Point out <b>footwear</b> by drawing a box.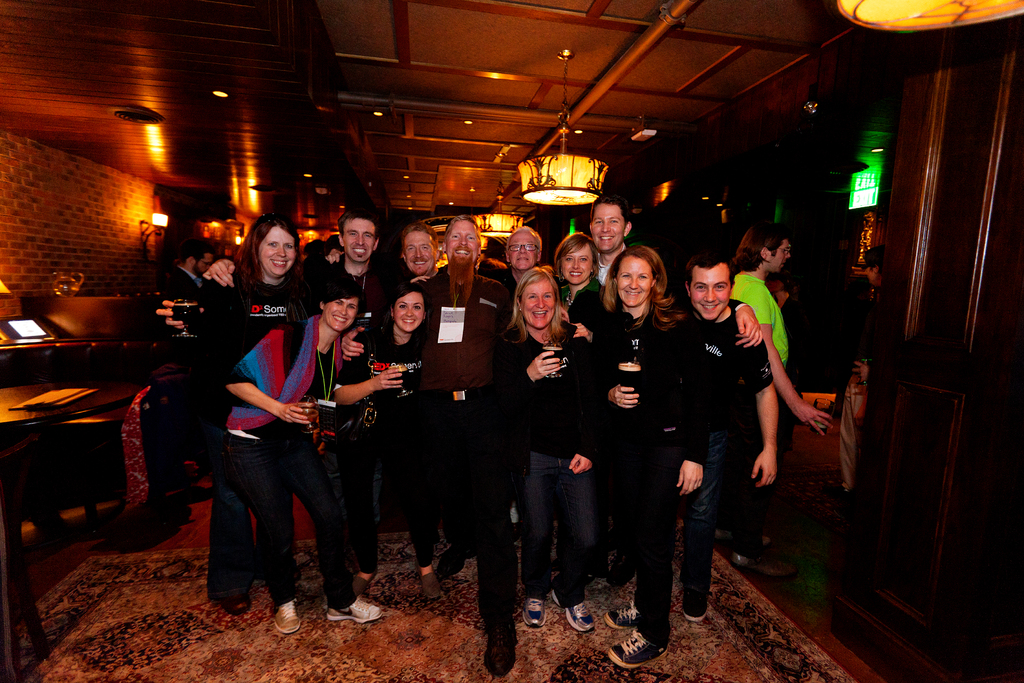
<box>414,567,445,601</box>.
